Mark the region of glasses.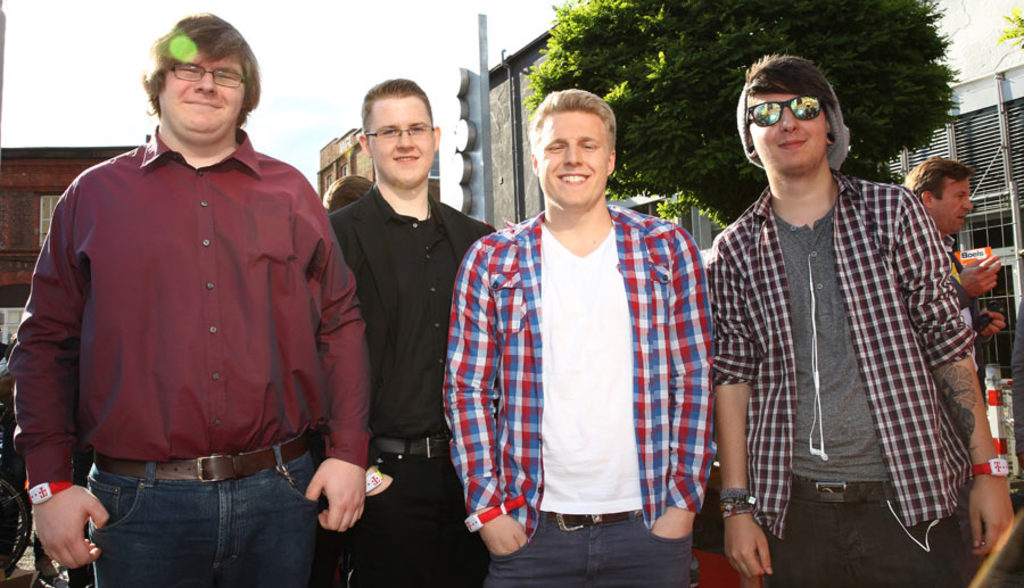
Region: [left=176, top=66, right=246, bottom=84].
